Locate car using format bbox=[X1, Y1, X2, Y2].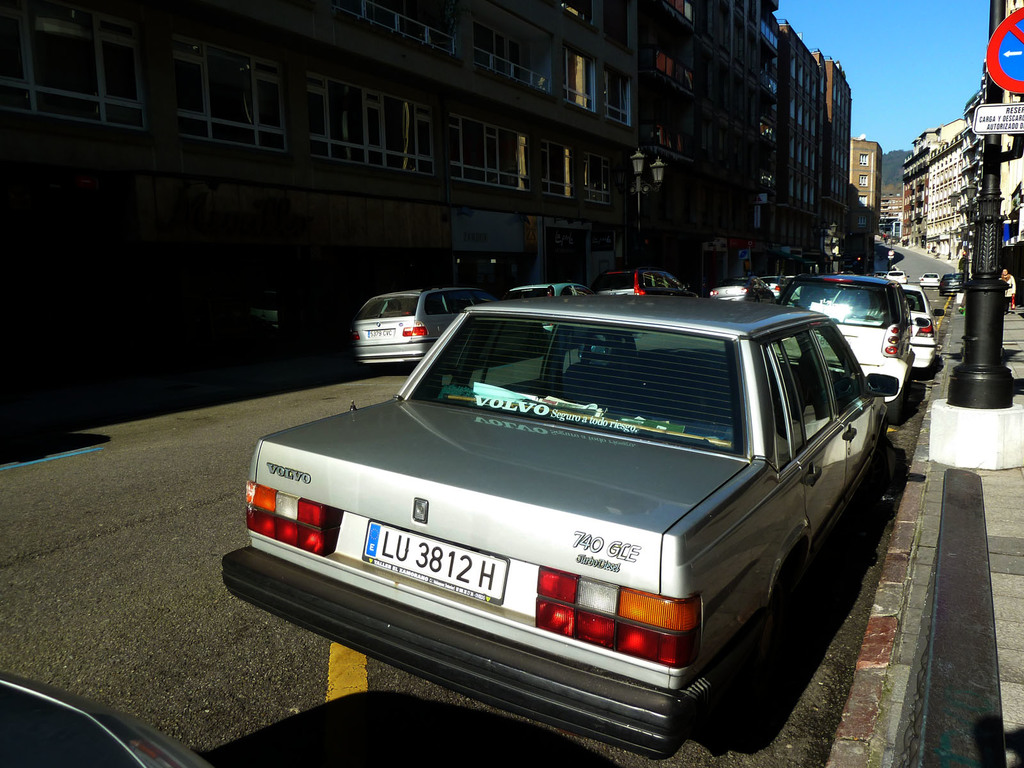
bbox=[590, 259, 695, 297].
